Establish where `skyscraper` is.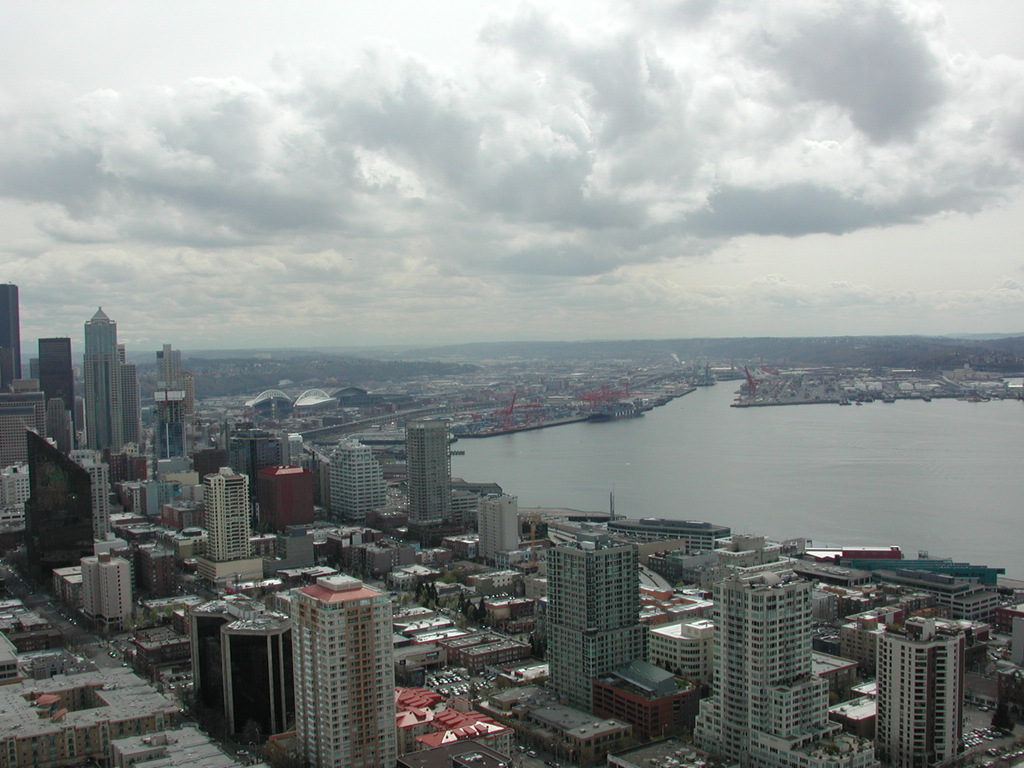
Established at l=151, t=389, r=209, b=479.
